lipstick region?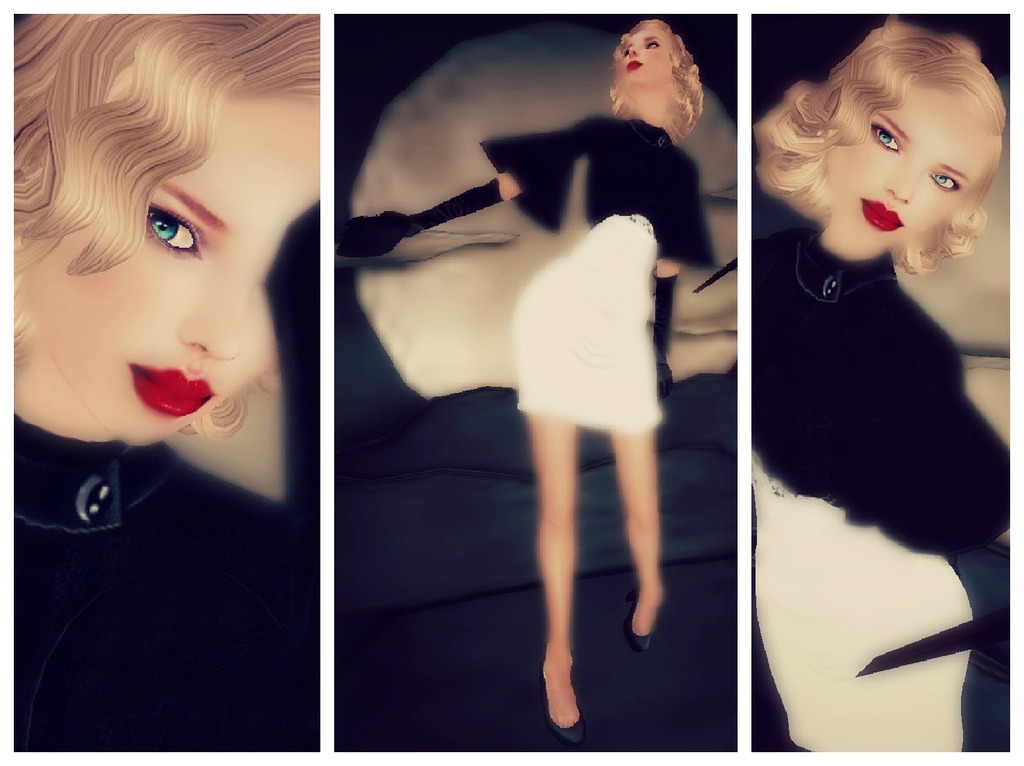
left=857, top=197, right=906, bottom=233
